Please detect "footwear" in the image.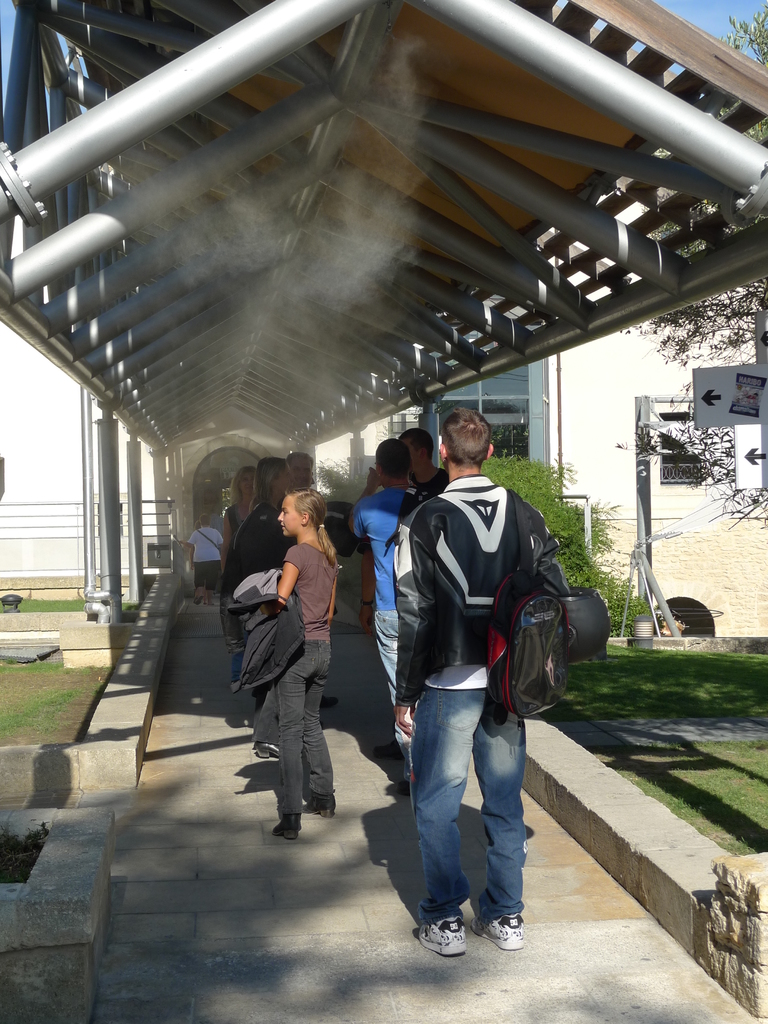
467, 912, 525, 957.
